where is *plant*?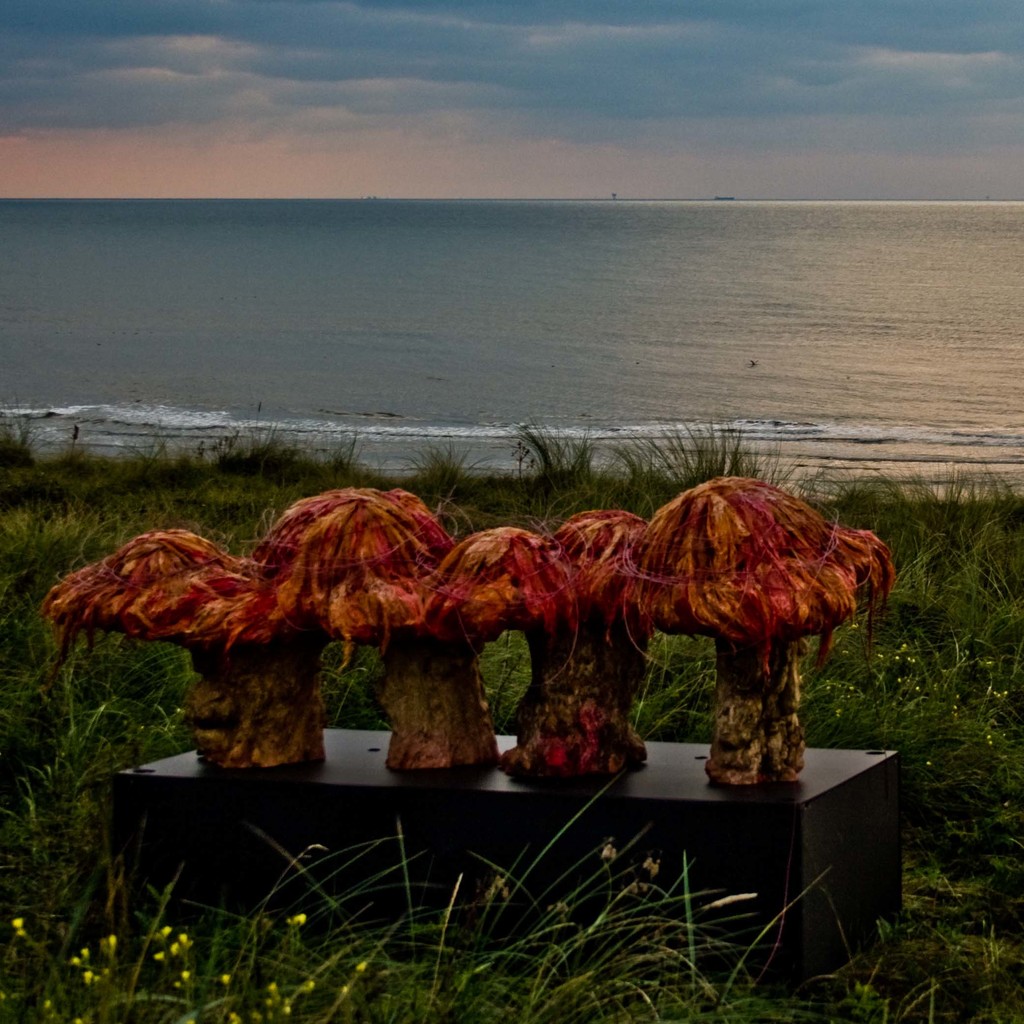
x1=0, y1=438, x2=1023, y2=1023.
